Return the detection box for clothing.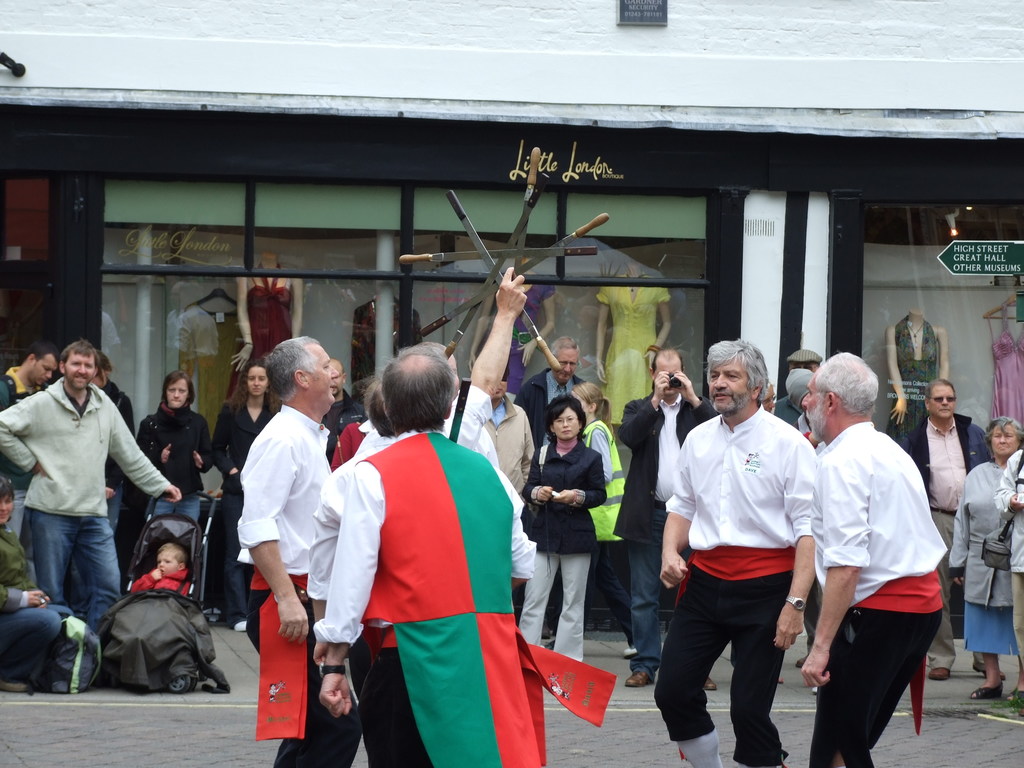
927, 441, 1020, 675.
